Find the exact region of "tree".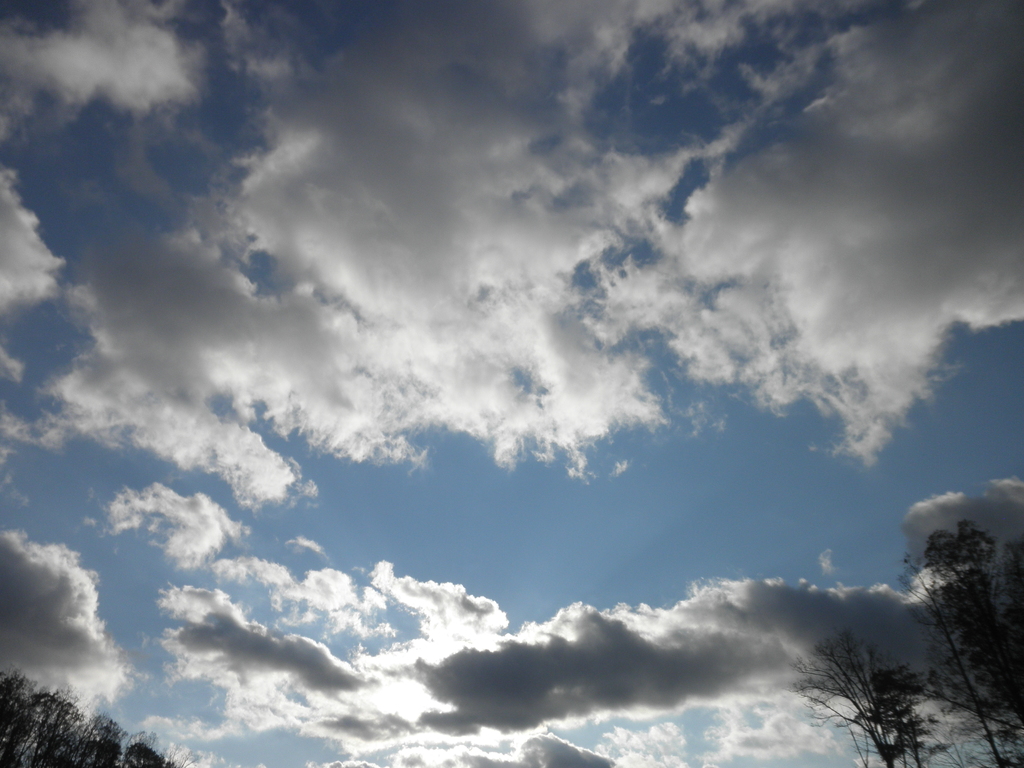
Exact region: 791,627,916,767.
